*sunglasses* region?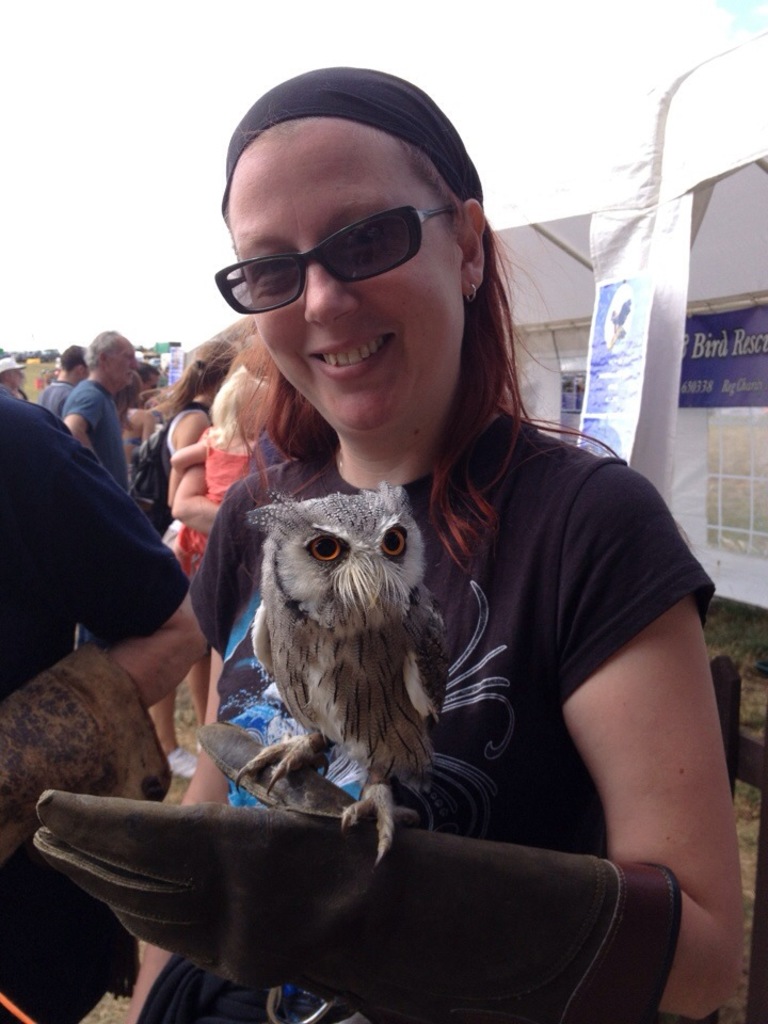
rect(208, 193, 463, 307)
